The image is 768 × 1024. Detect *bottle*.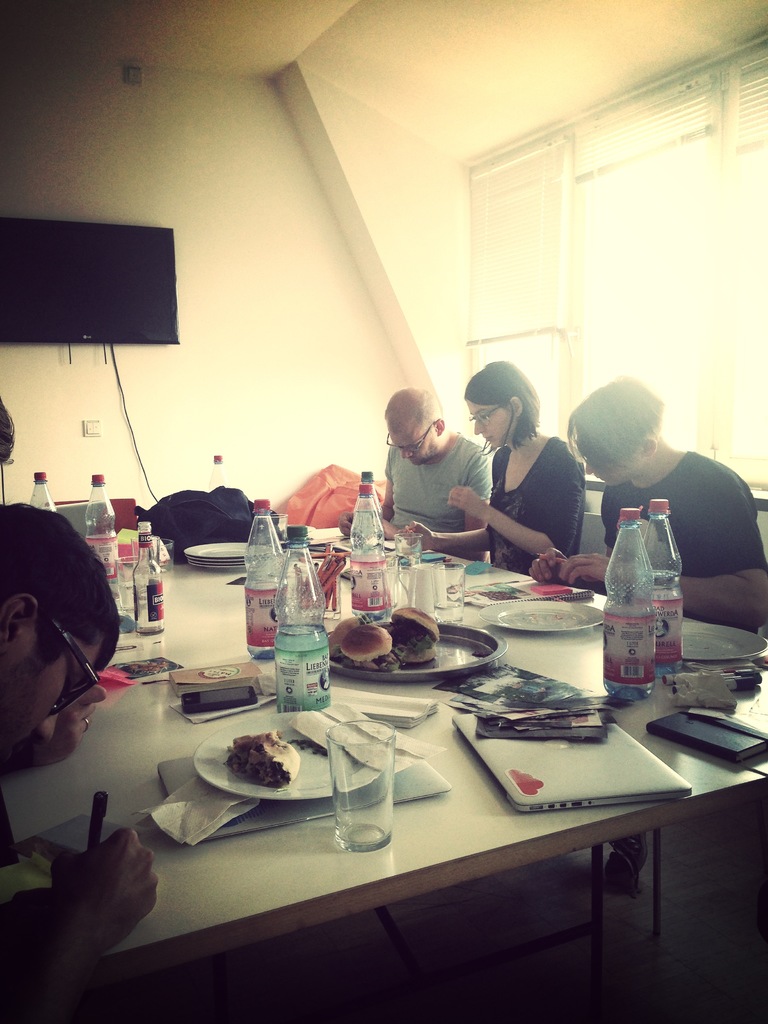
Detection: region(83, 473, 129, 604).
